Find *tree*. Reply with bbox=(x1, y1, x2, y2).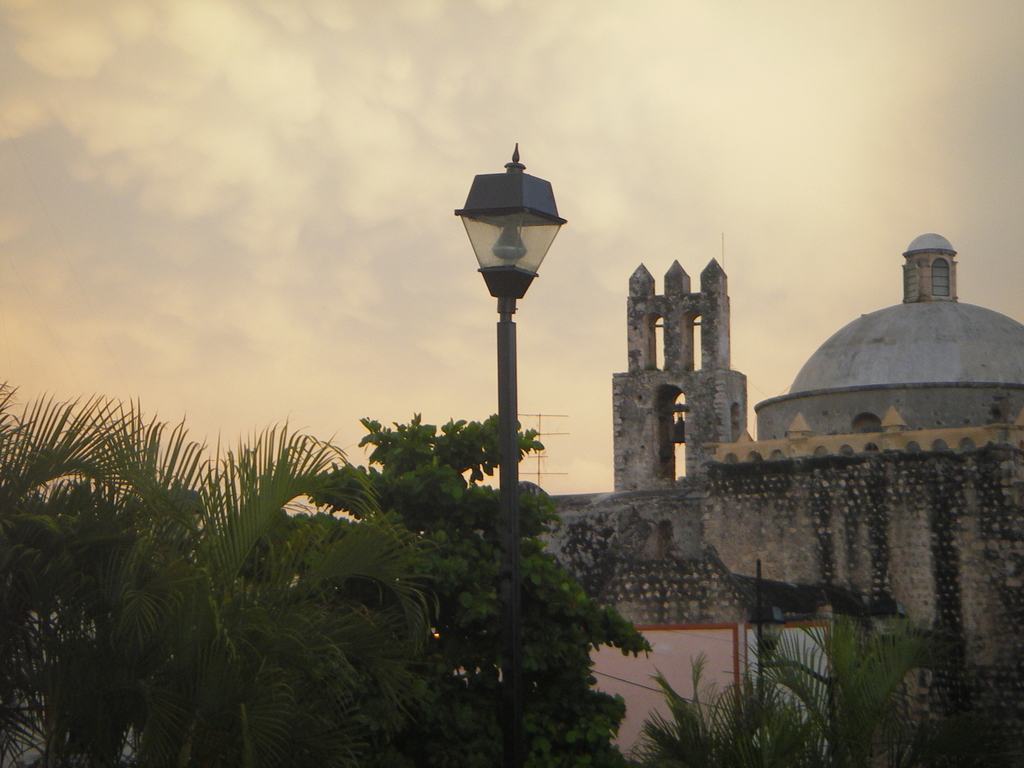
bbox=(17, 361, 464, 731).
